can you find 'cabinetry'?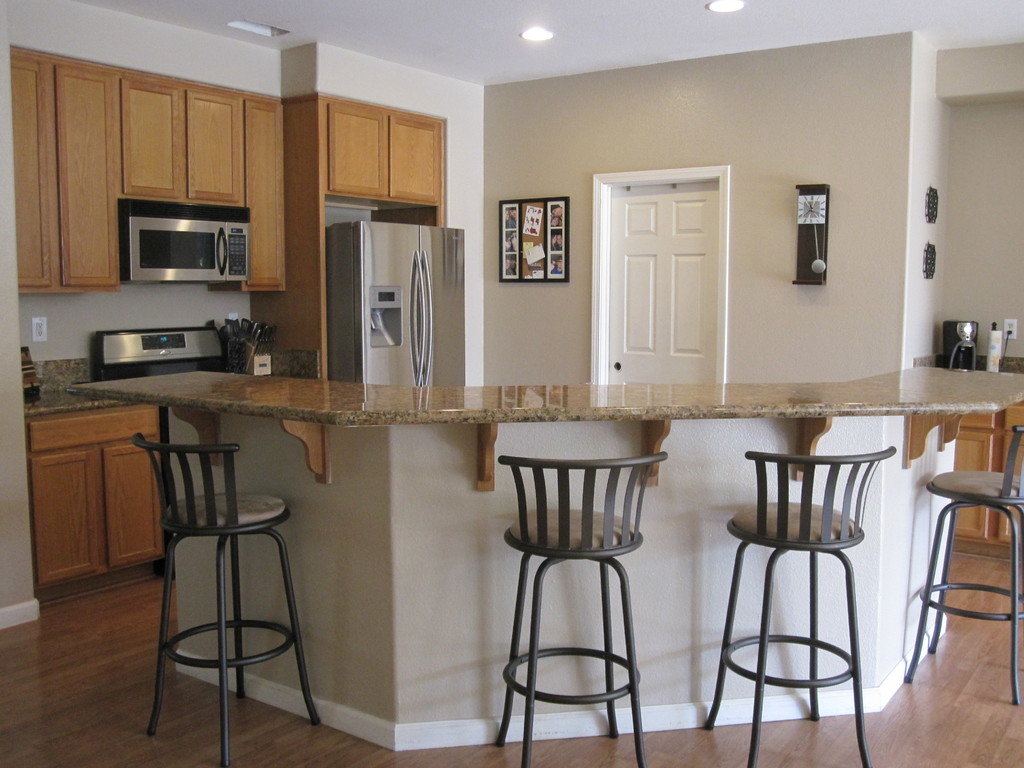
Yes, bounding box: <bbox>117, 80, 240, 204</bbox>.
